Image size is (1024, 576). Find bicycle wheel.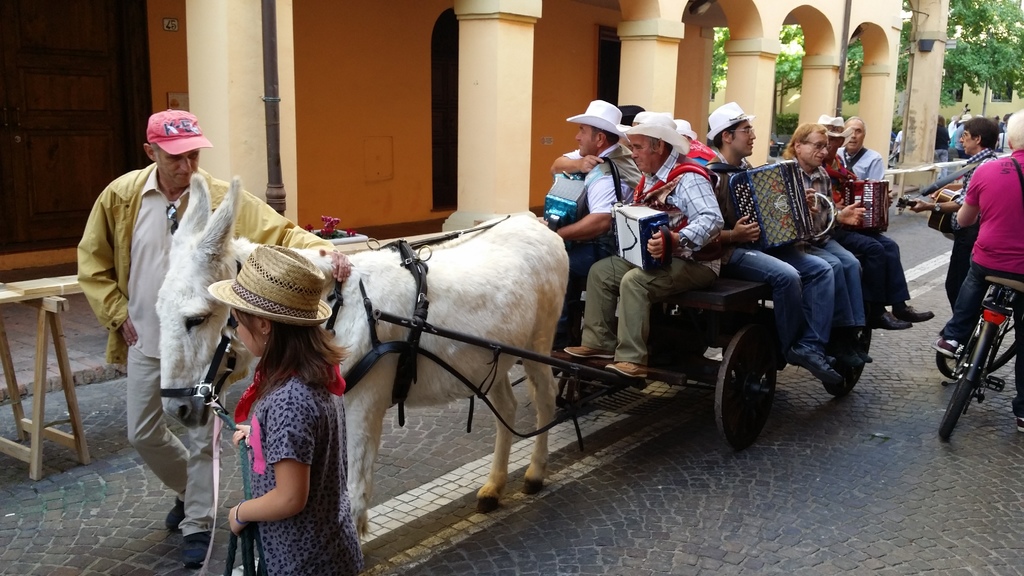
936 318 998 448.
